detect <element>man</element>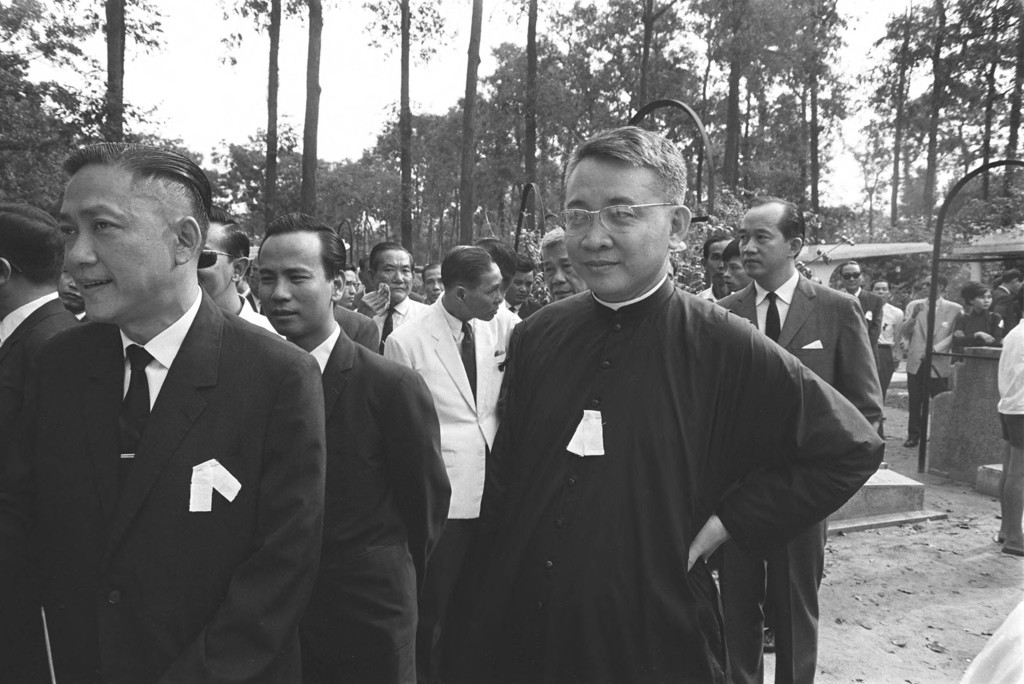
0 203 95 371
